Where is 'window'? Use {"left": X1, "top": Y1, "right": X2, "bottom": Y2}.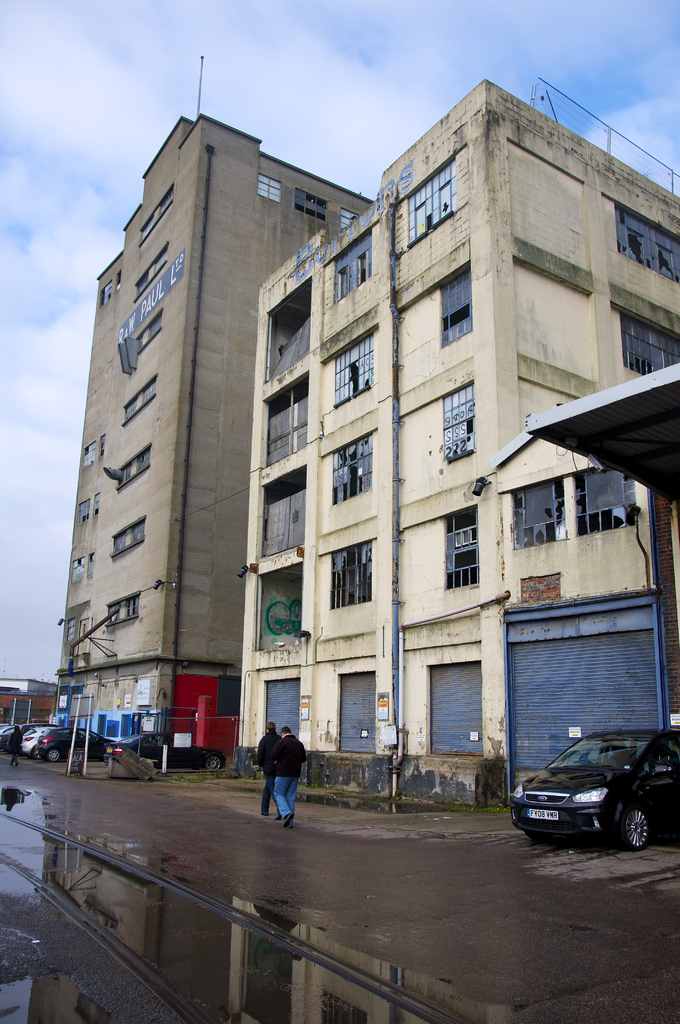
{"left": 334, "top": 337, "right": 373, "bottom": 399}.
